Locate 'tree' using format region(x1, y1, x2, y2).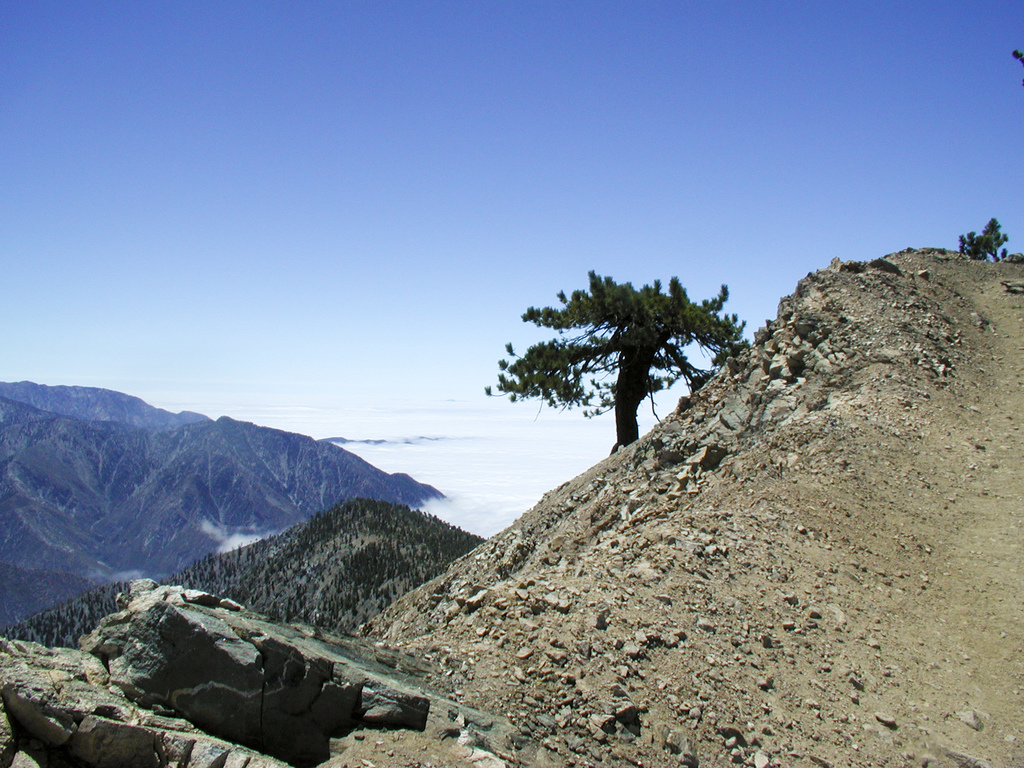
region(960, 214, 1012, 260).
